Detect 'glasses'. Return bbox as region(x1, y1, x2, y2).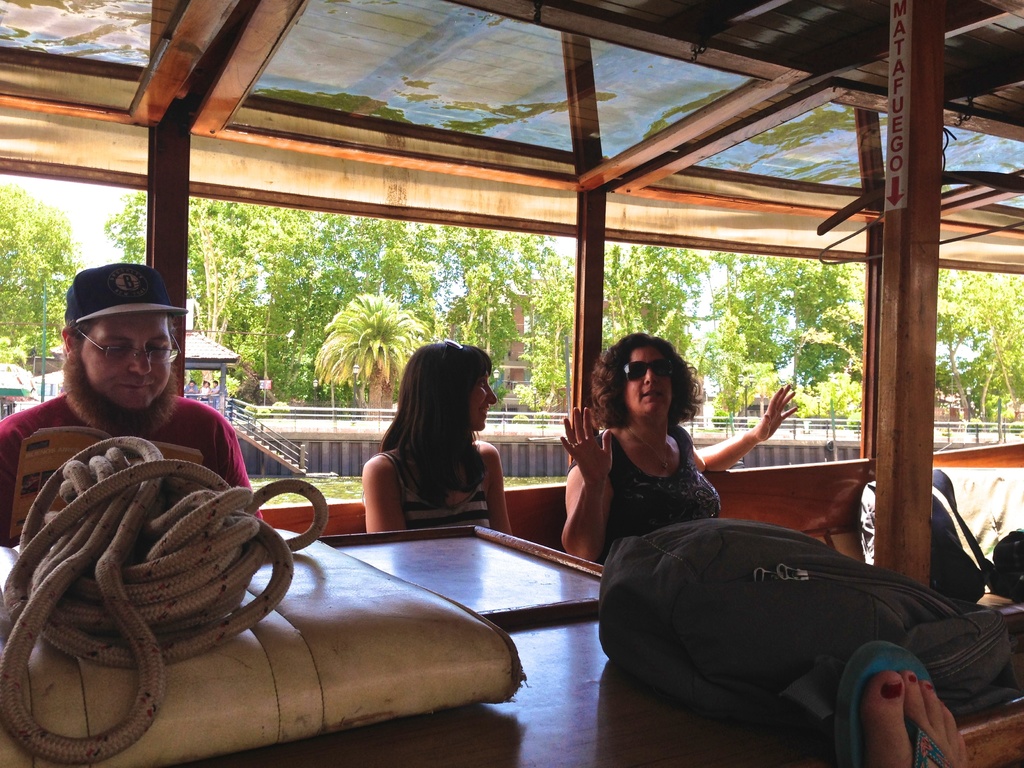
region(72, 325, 185, 366).
